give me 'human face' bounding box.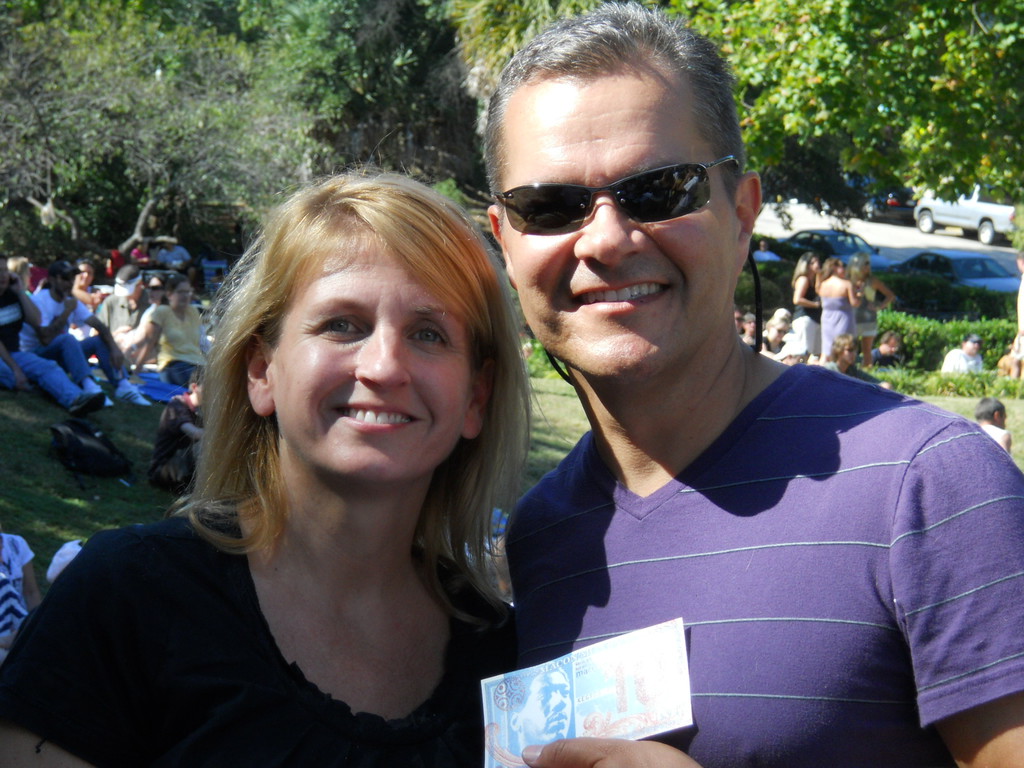
x1=500, y1=76, x2=728, y2=380.
